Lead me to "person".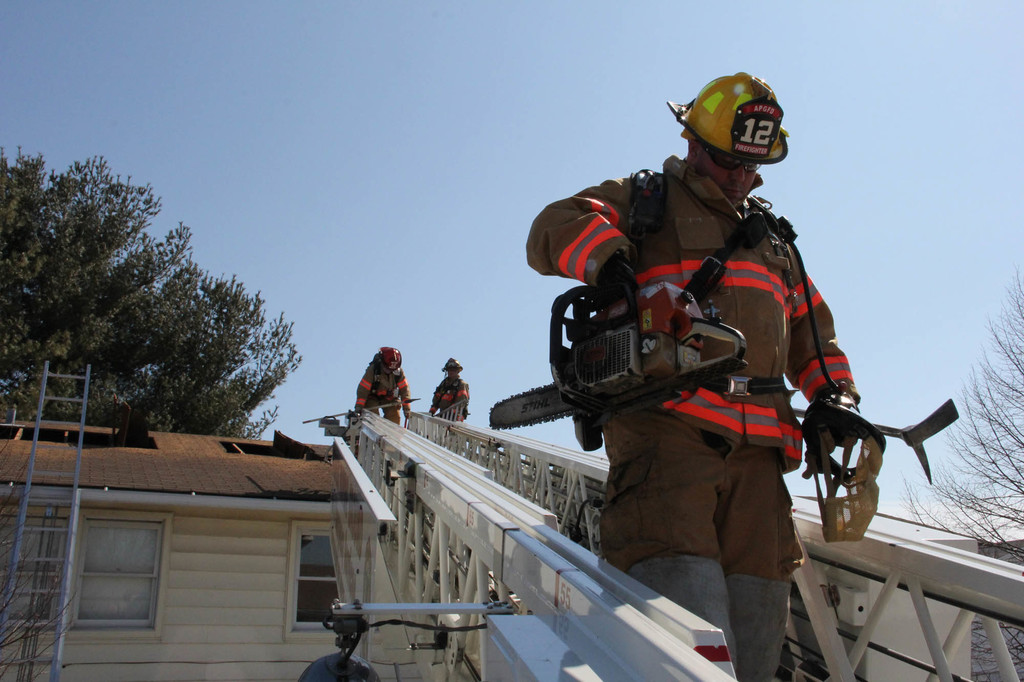
Lead to region(429, 366, 471, 424).
